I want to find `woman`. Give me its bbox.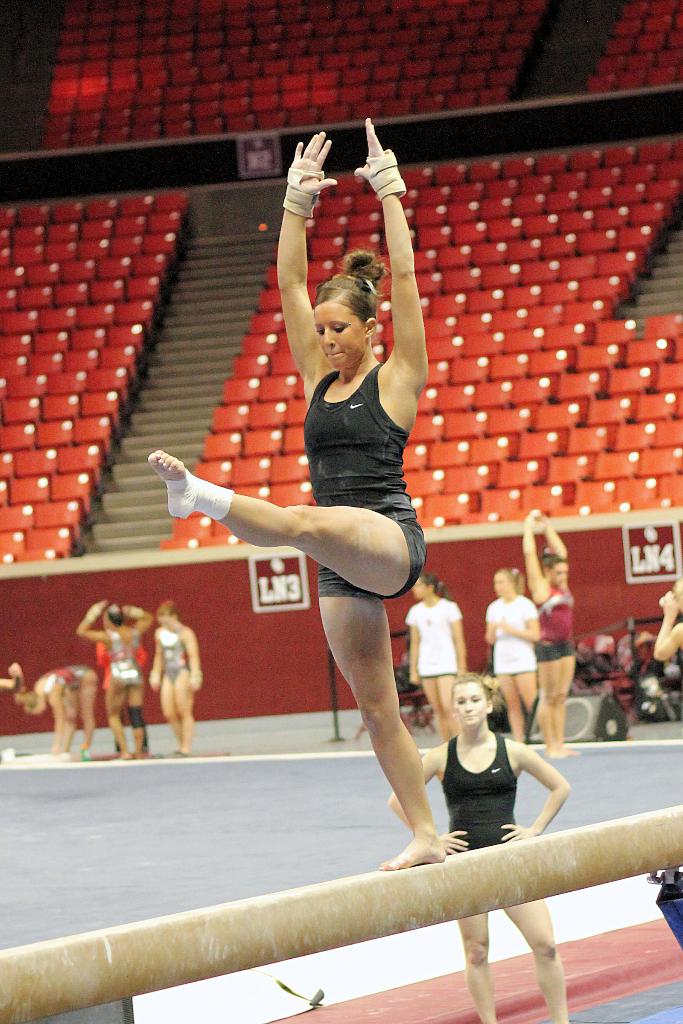
[386, 678, 572, 1023].
